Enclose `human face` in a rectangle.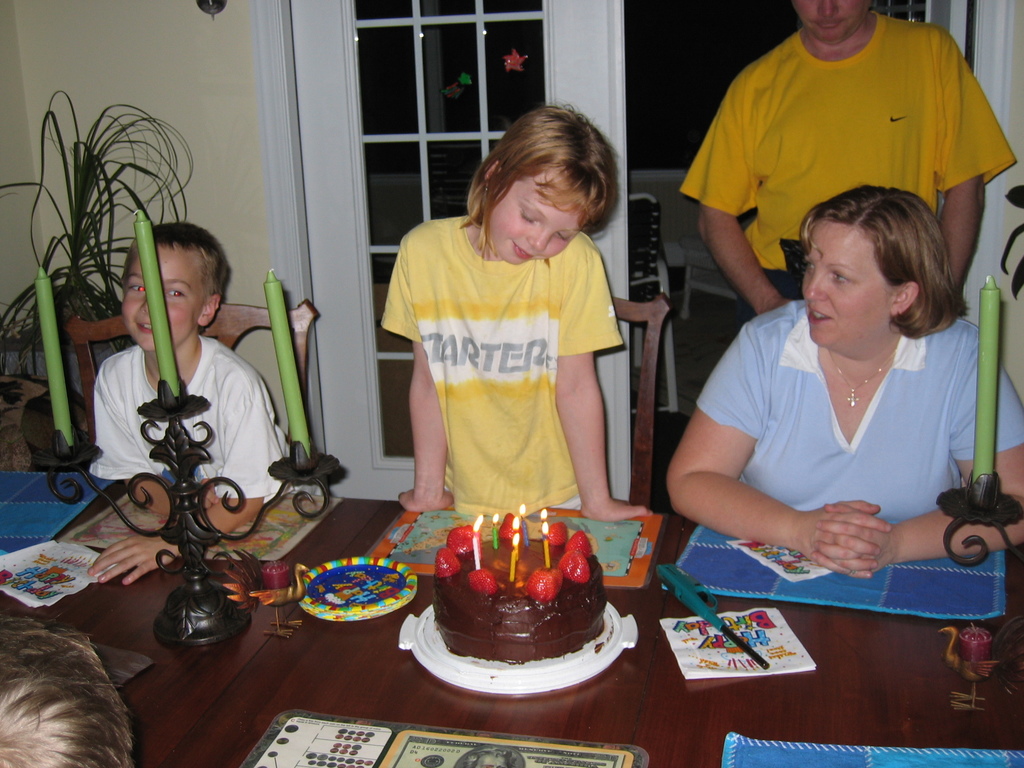
492/171/585/266.
